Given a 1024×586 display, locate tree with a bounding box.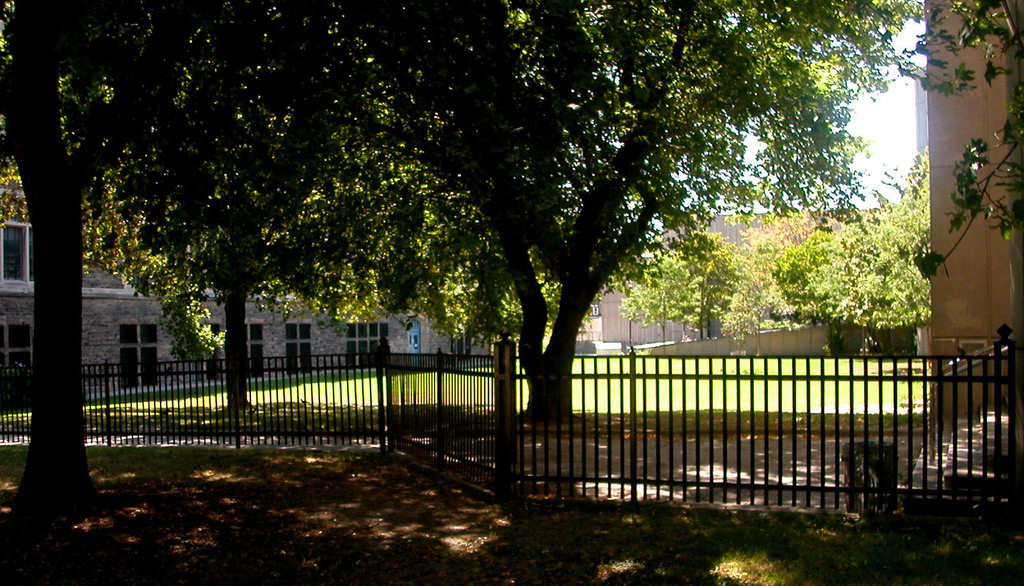
Located: 728, 199, 831, 334.
